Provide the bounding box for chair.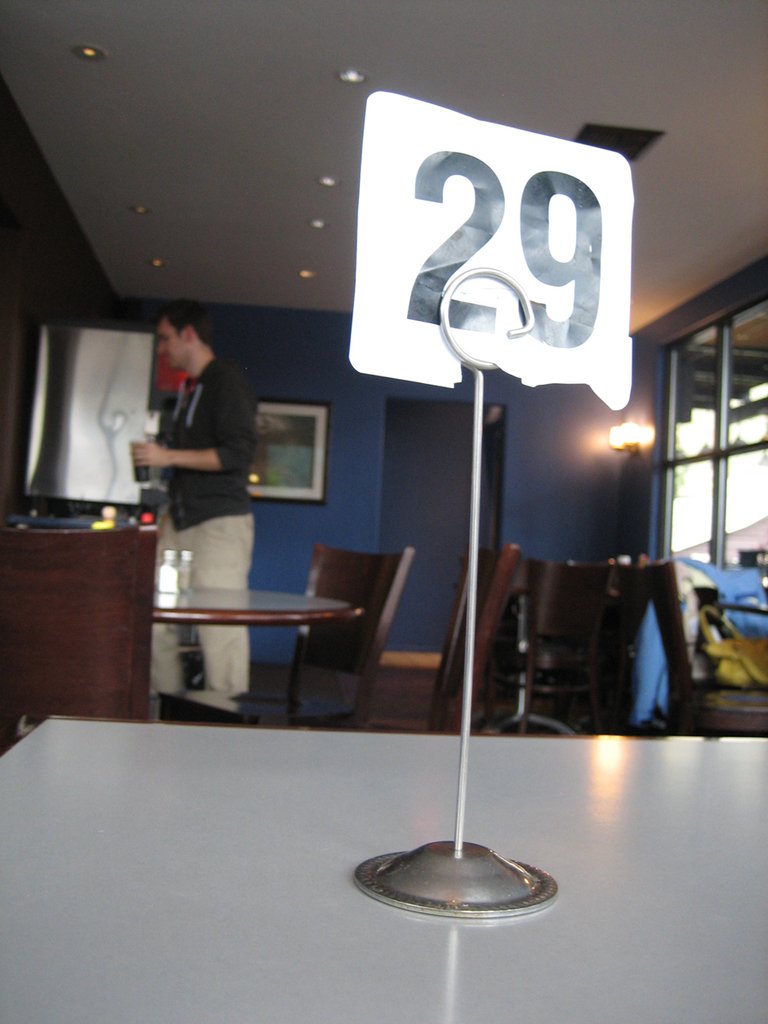
bbox=[519, 552, 687, 763].
